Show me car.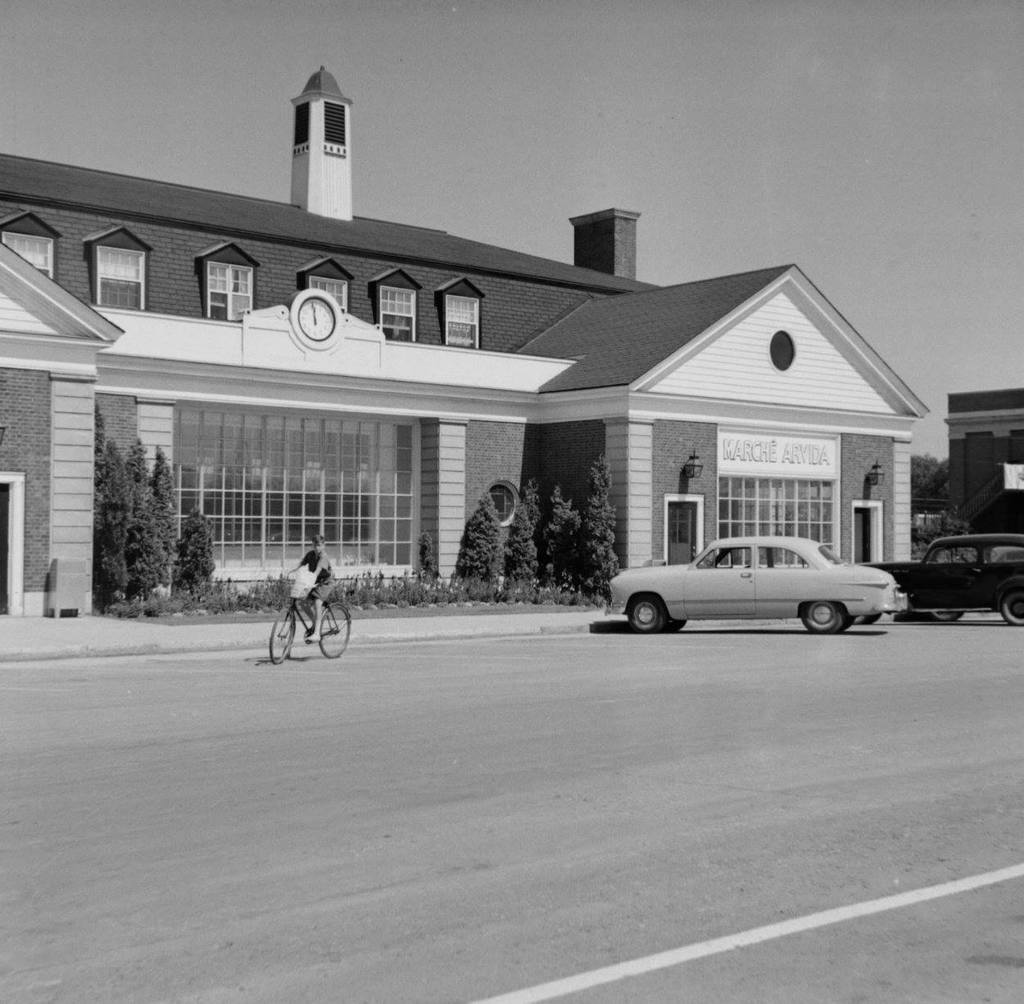
car is here: <region>865, 529, 1023, 626</region>.
